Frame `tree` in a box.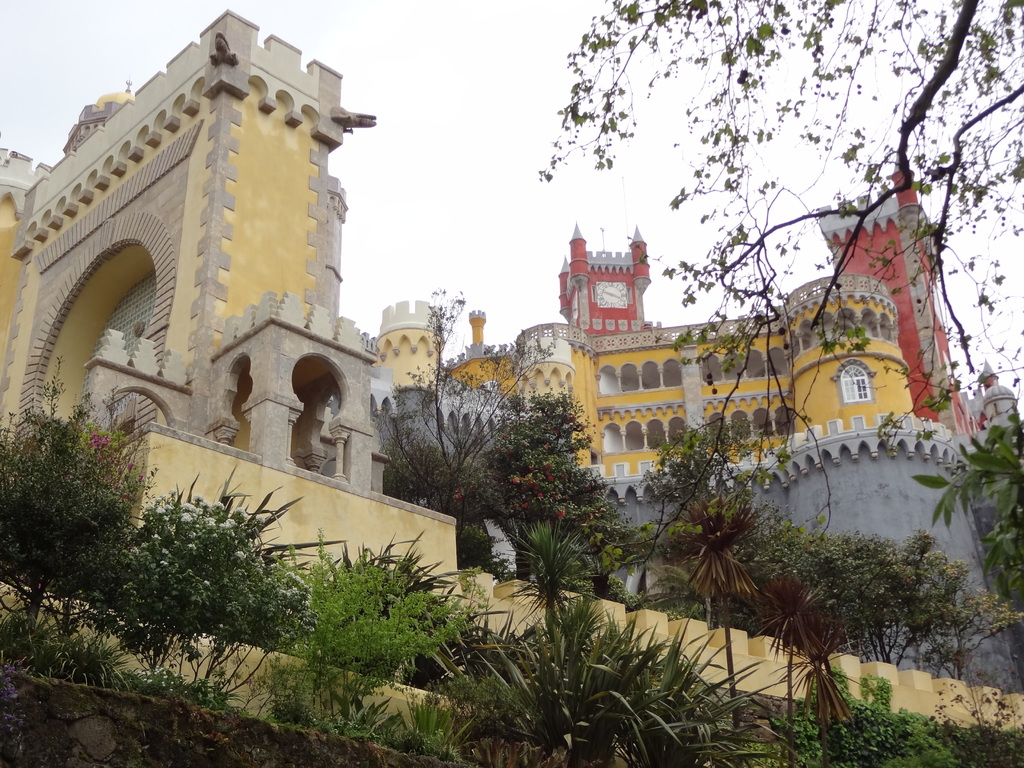
box=[755, 569, 837, 767].
